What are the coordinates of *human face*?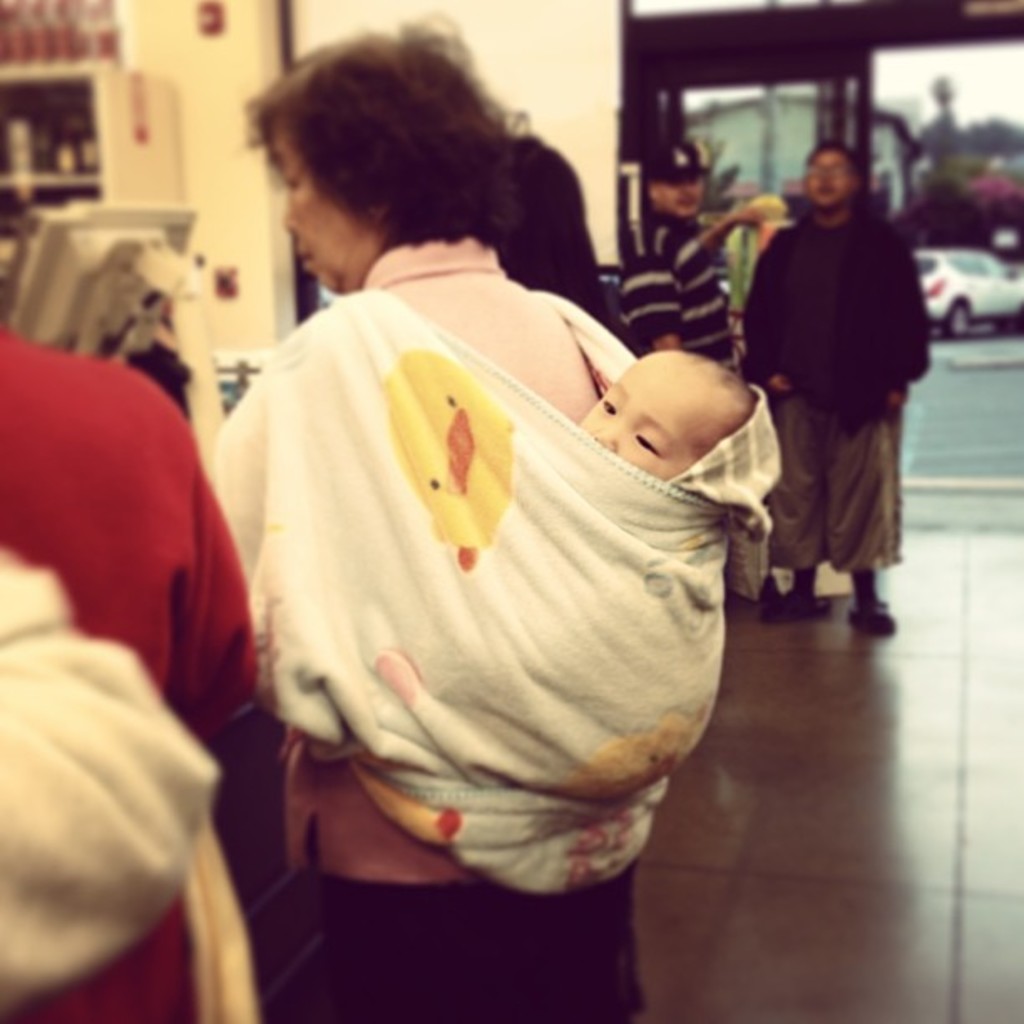
bbox=(574, 345, 726, 482).
